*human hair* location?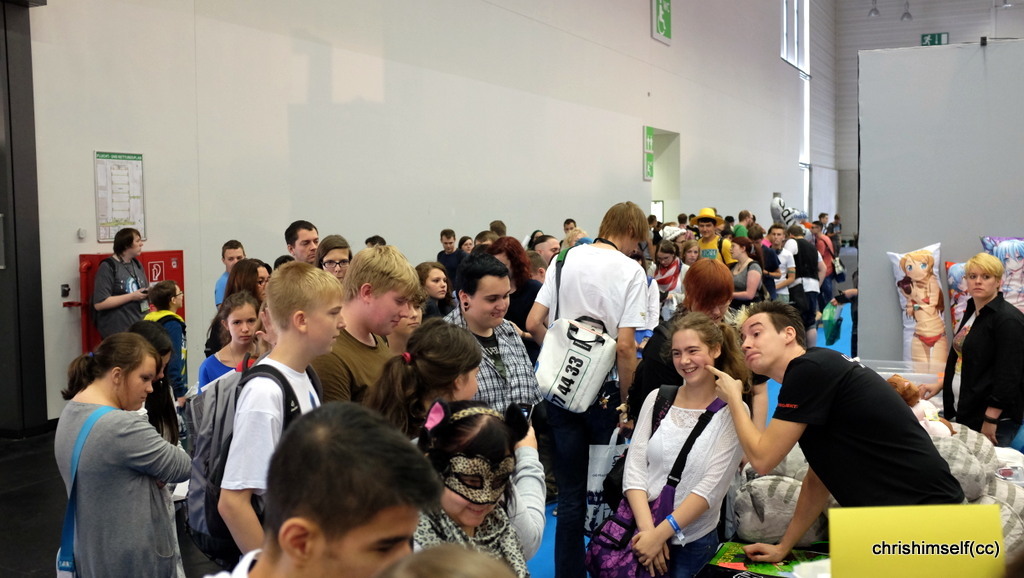
box=[568, 226, 591, 247]
